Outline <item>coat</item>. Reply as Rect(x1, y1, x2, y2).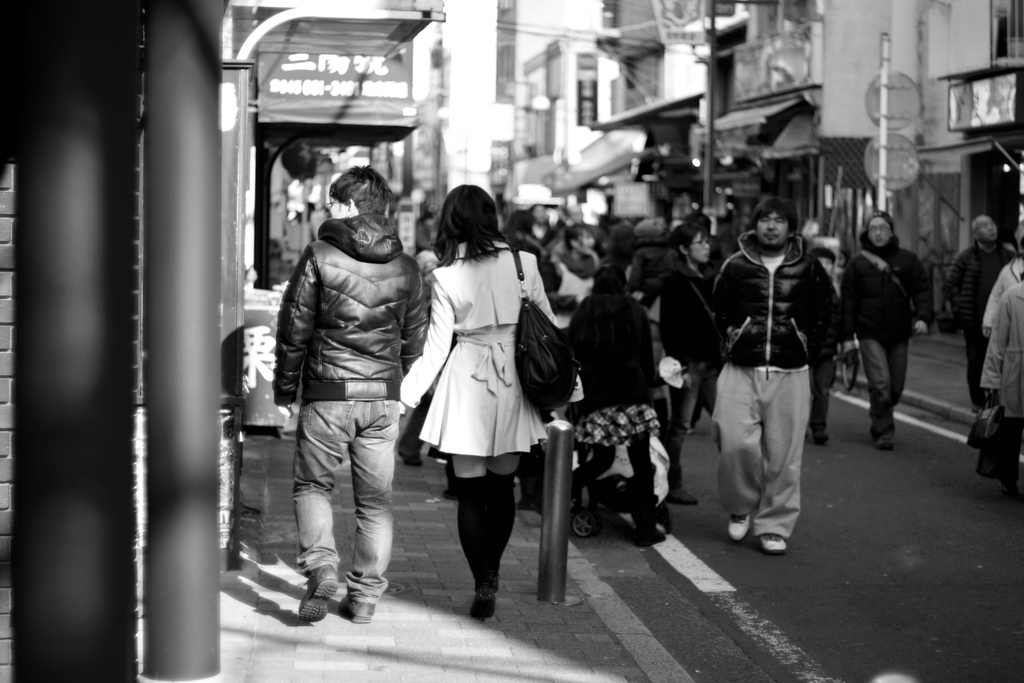
Rect(392, 244, 579, 465).
